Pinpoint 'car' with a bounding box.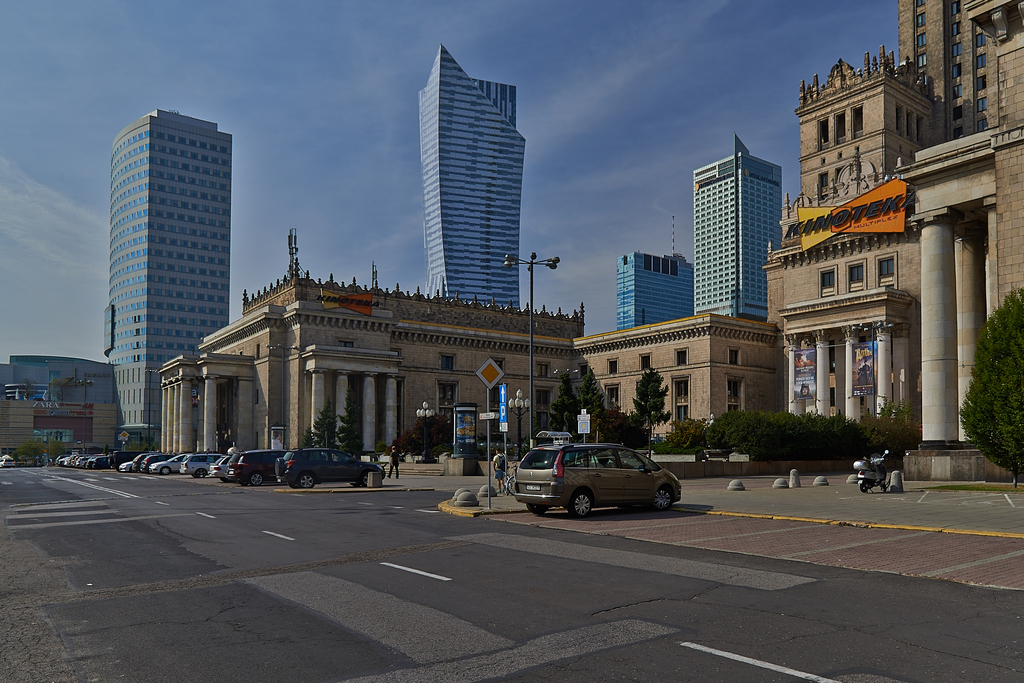
(x1=180, y1=450, x2=225, y2=478).
